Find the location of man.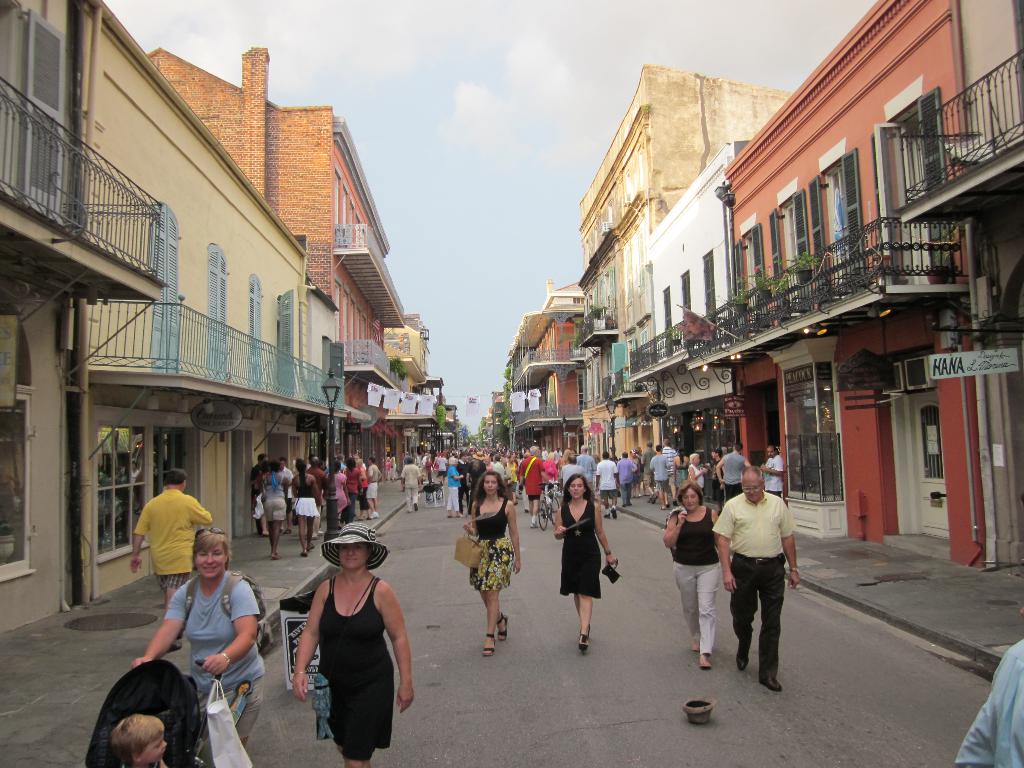
Location: [x1=362, y1=458, x2=383, y2=519].
